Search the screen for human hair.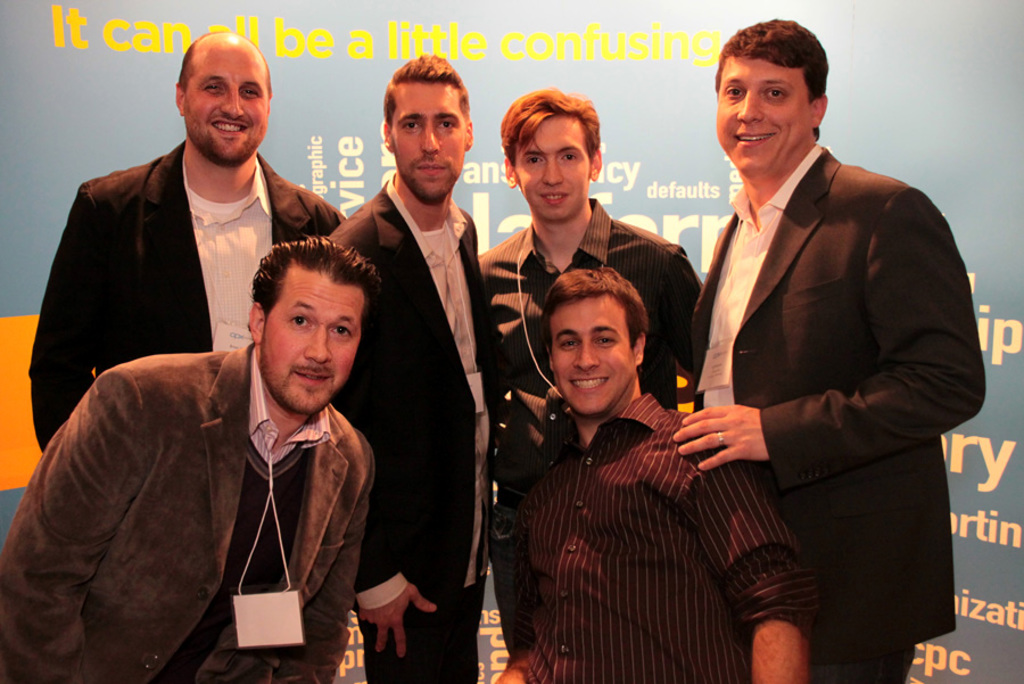
Found at l=719, t=18, r=835, b=133.
